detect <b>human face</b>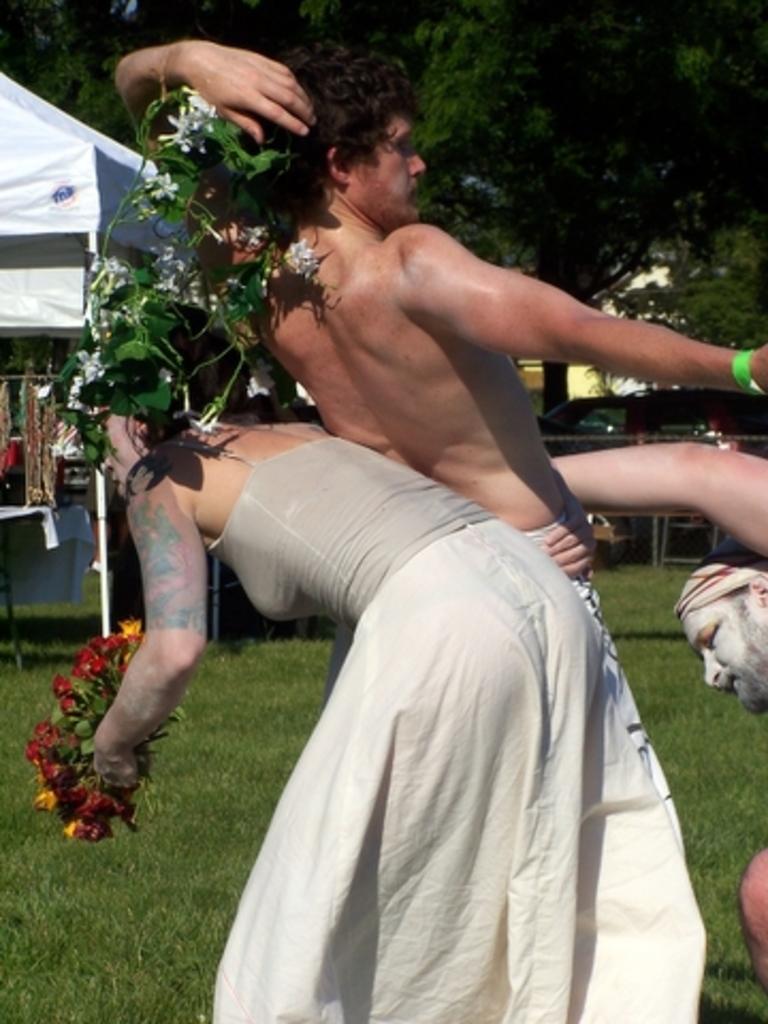
detection(378, 111, 429, 198)
